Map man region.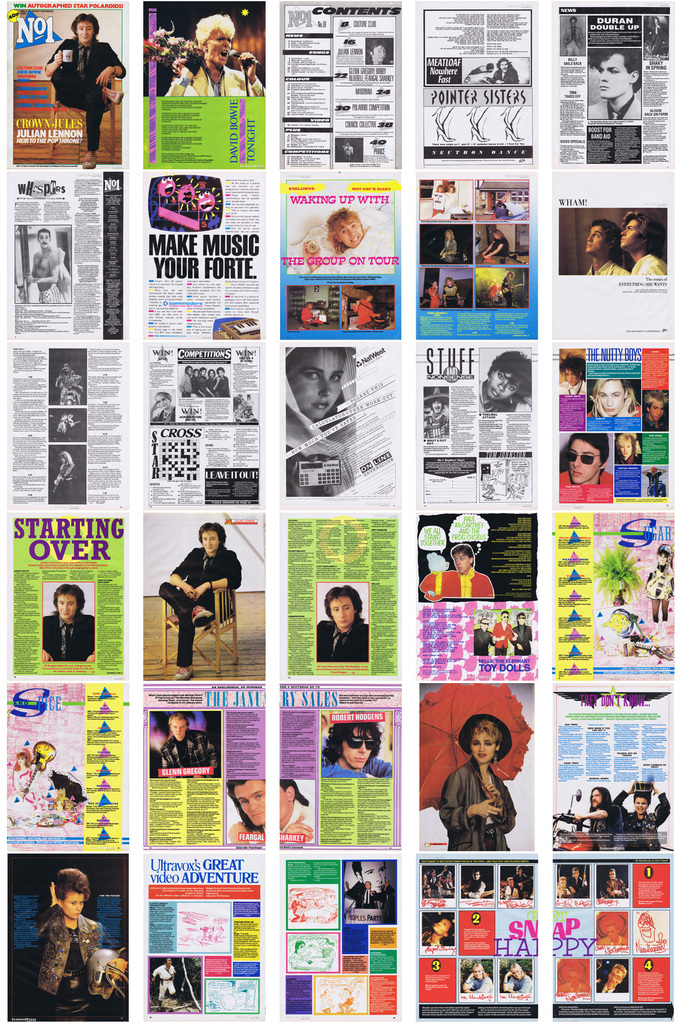
Mapped to 317, 582, 369, 668.
